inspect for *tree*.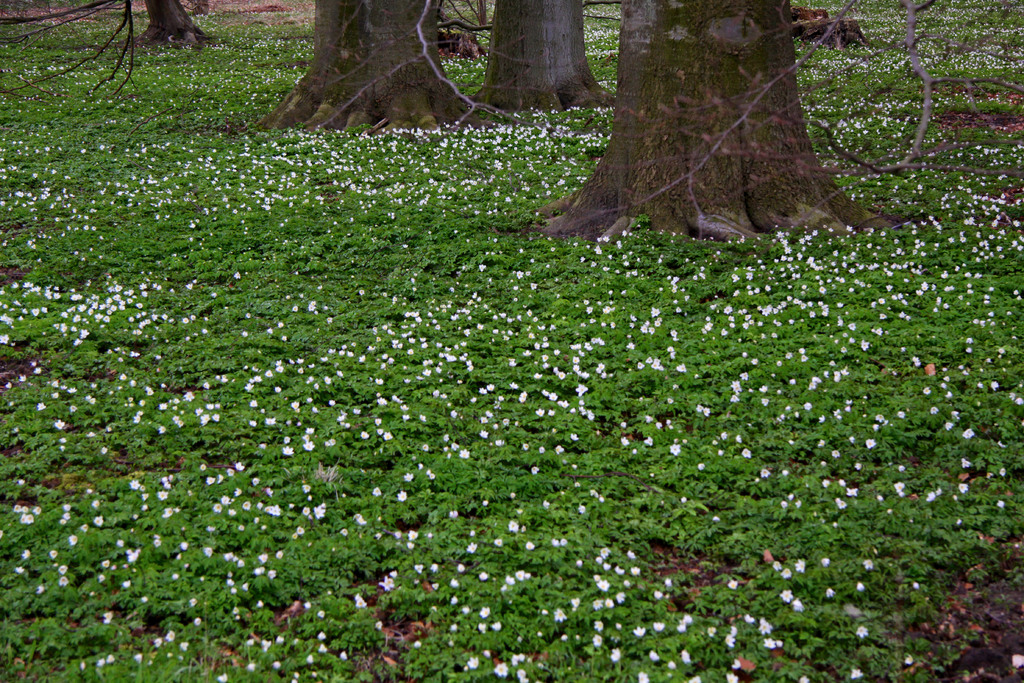
Inspection: region(0, 0, 230, 108).
